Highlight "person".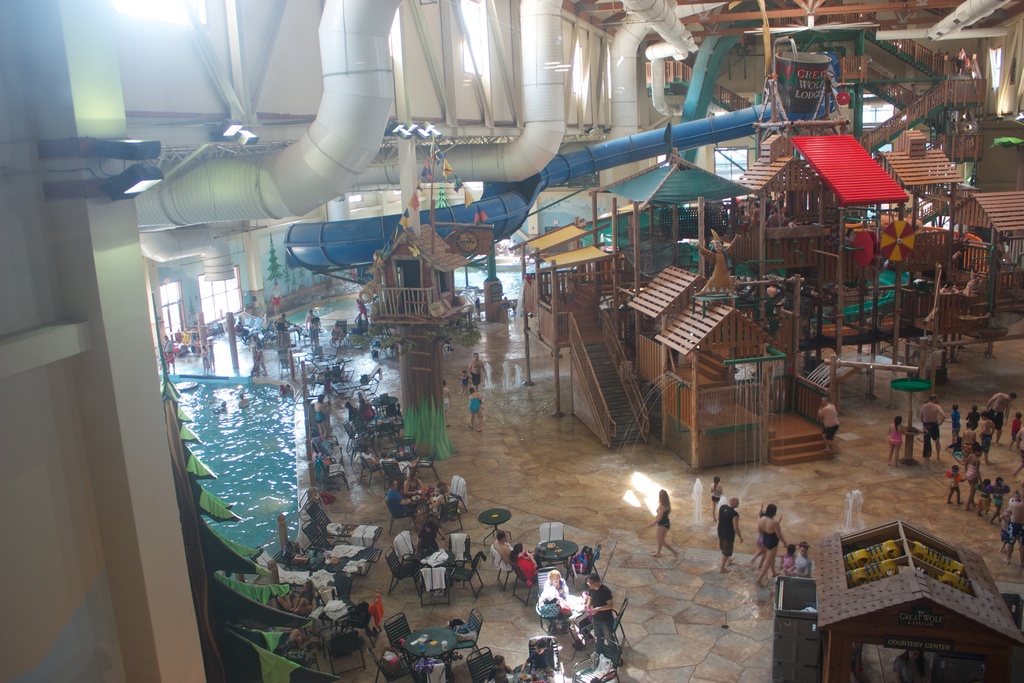
Highlighted region: (843, 225, 856, 243).
